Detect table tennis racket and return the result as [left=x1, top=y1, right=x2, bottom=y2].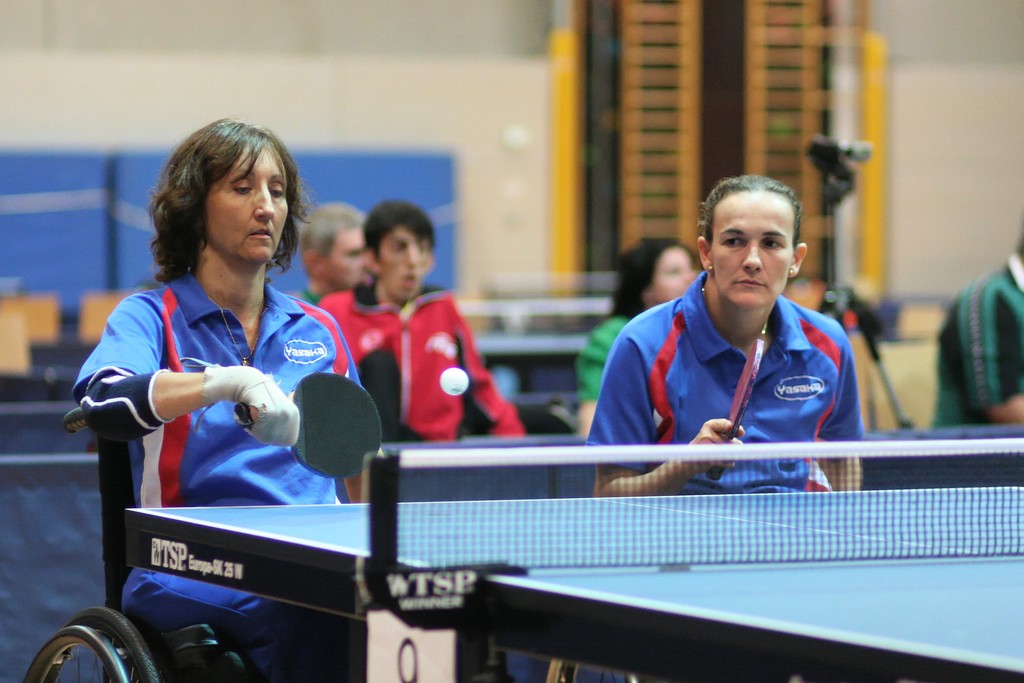
[left=240, top=368, right=384, bottom=479].
